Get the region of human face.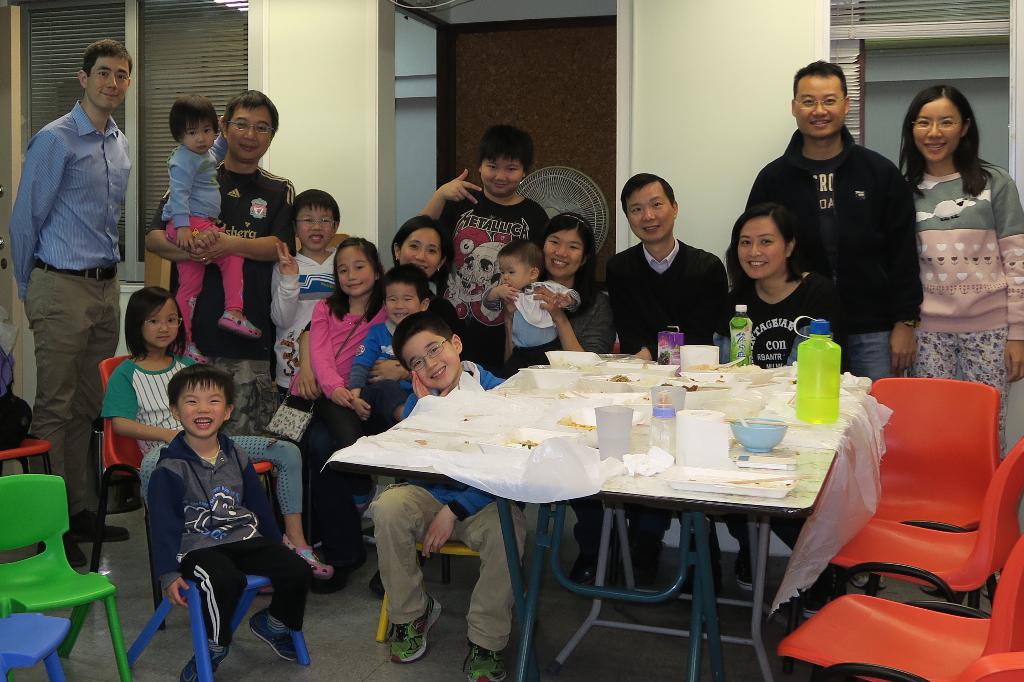
locate(295, 205, 334, 251).
